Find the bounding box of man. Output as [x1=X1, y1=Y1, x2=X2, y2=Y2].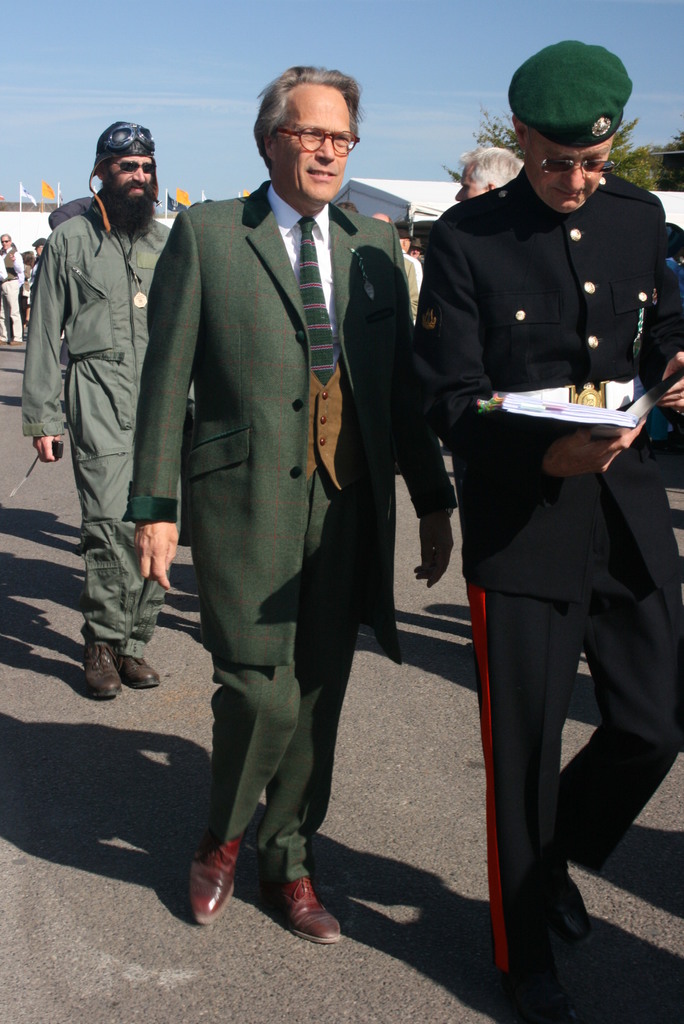
[x1=124, y1=63, x2=464, y2=943].
